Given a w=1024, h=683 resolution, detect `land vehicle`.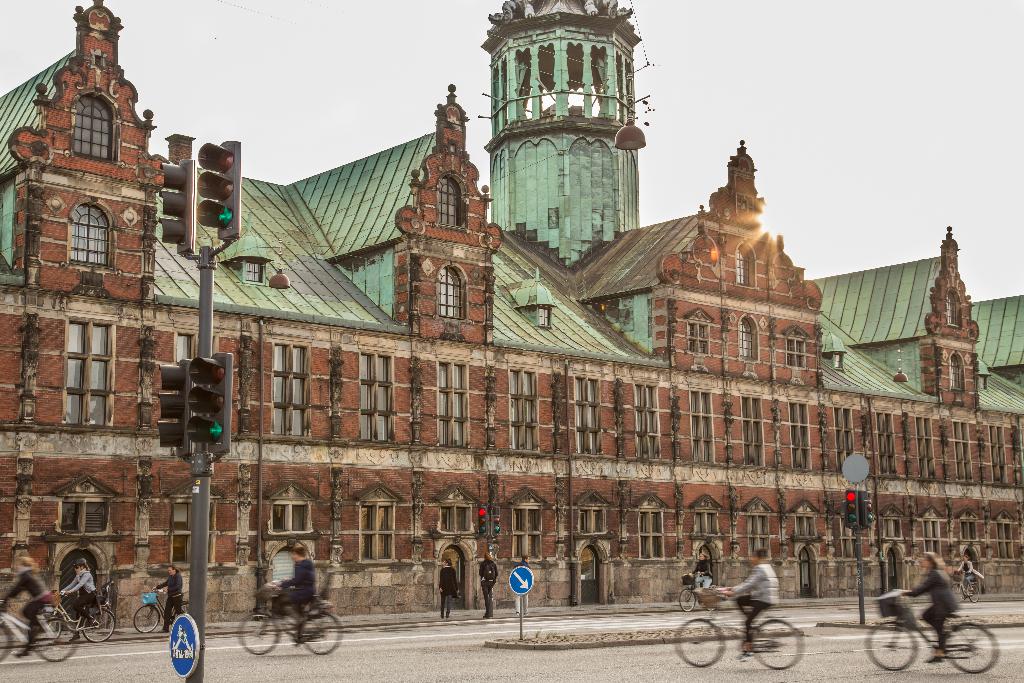
region(671, 575, 813, 670).
